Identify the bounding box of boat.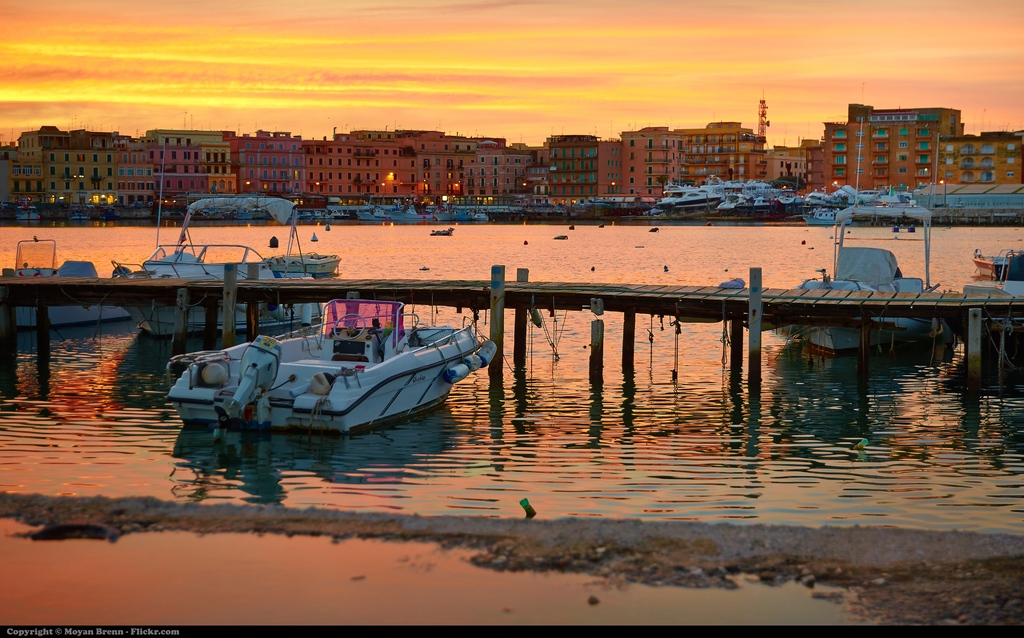
pyautogui.locateOnScreen(102, 199, 325, 338).
